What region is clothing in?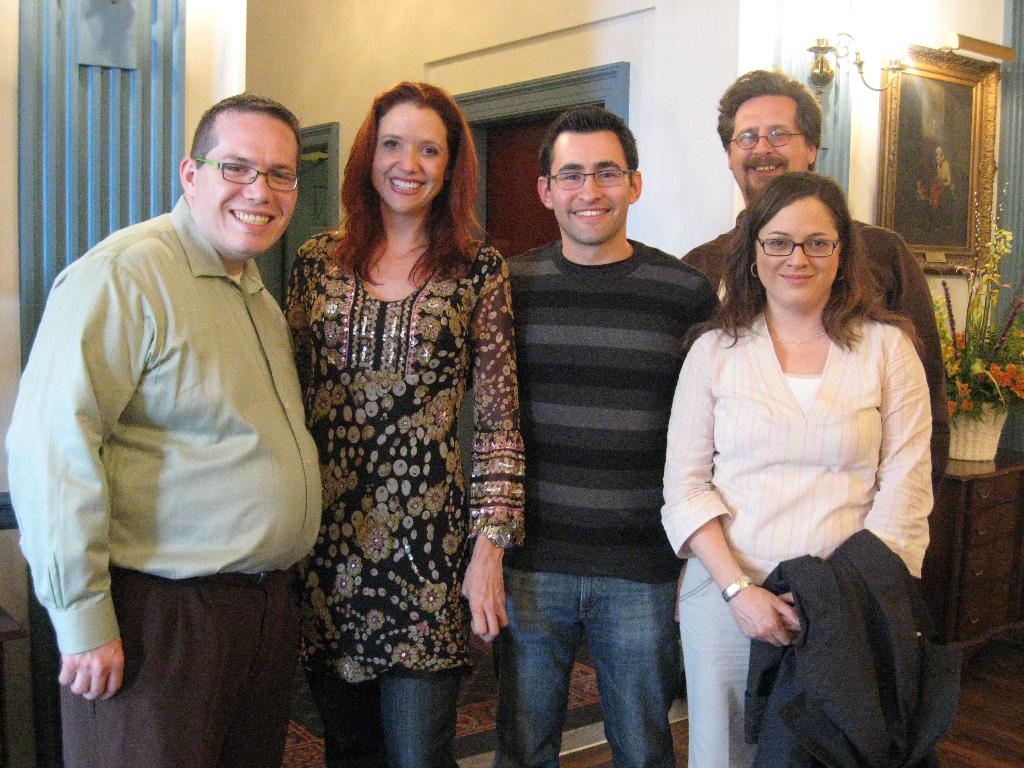
(285, 239, 525, 679).
